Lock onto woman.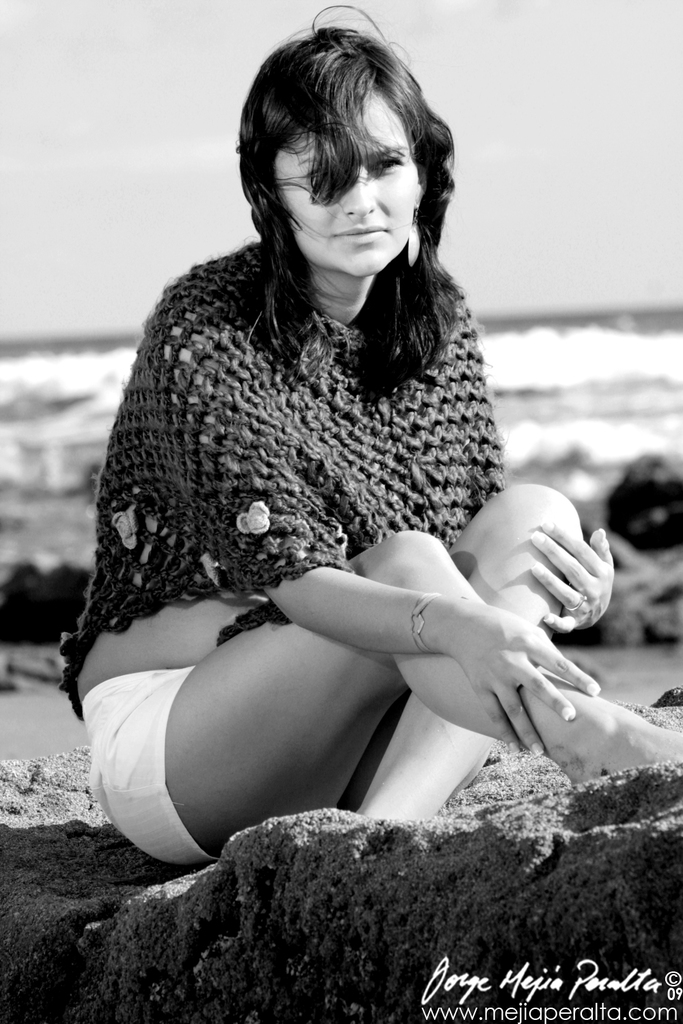
Locked: box=[56, 25, 611, 885].
